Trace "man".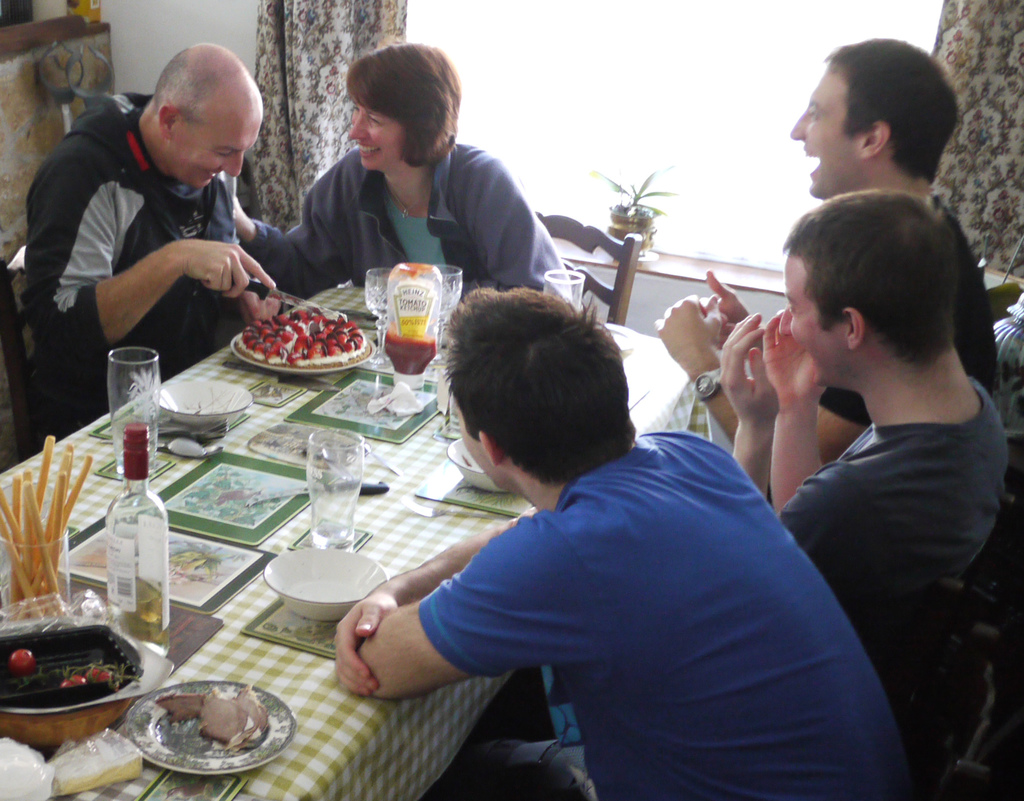
Traced to [719,192,1005,770].
